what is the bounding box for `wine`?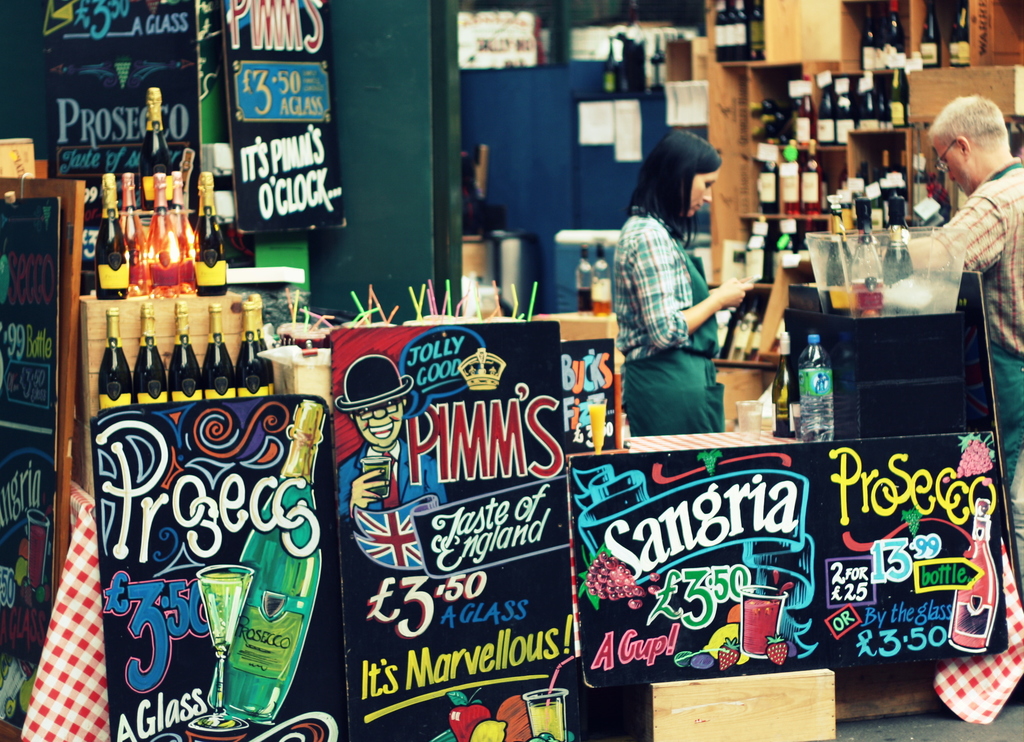
region(192, 573, 251, 660).
